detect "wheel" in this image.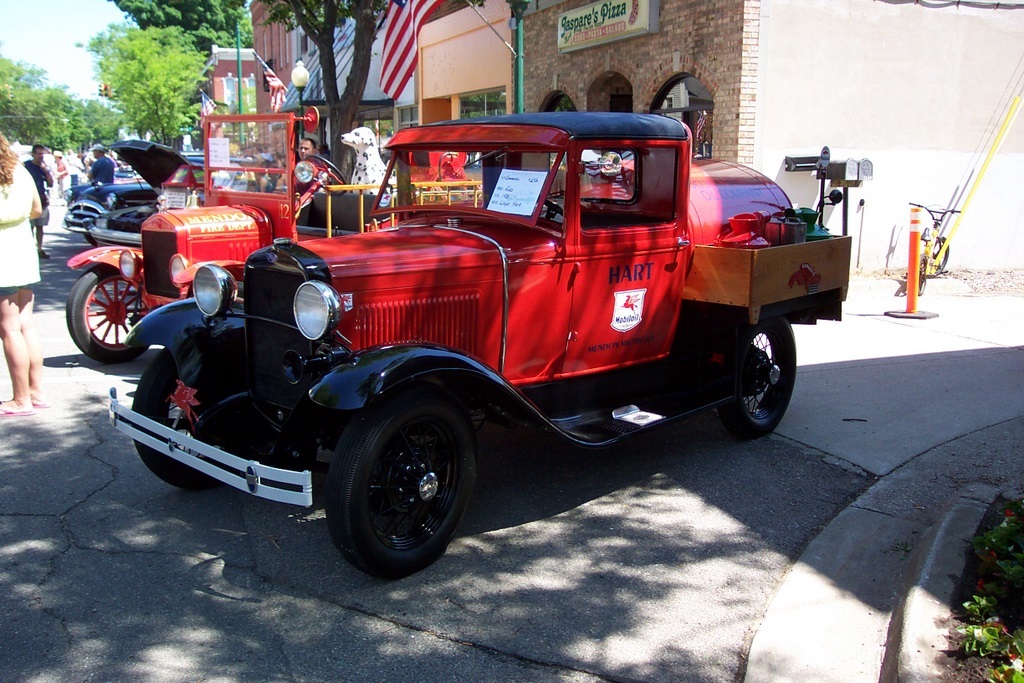
Detection: detection(928, 232, 952, 272).
